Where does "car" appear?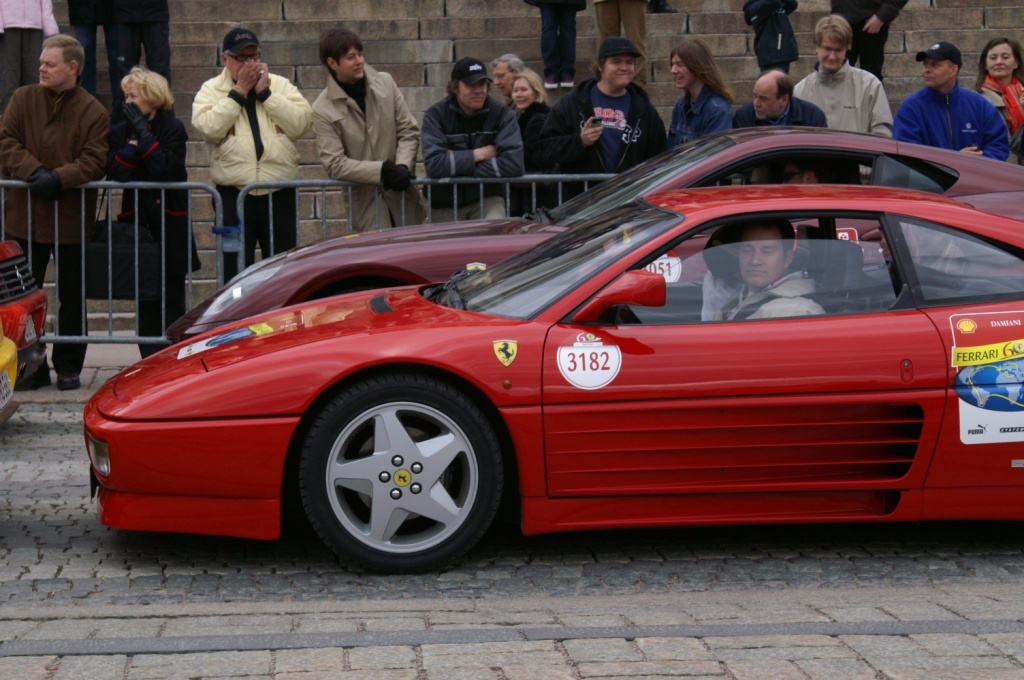
Appears at pyautogui.locateOnScreen(164, 127, 1023, 343).
